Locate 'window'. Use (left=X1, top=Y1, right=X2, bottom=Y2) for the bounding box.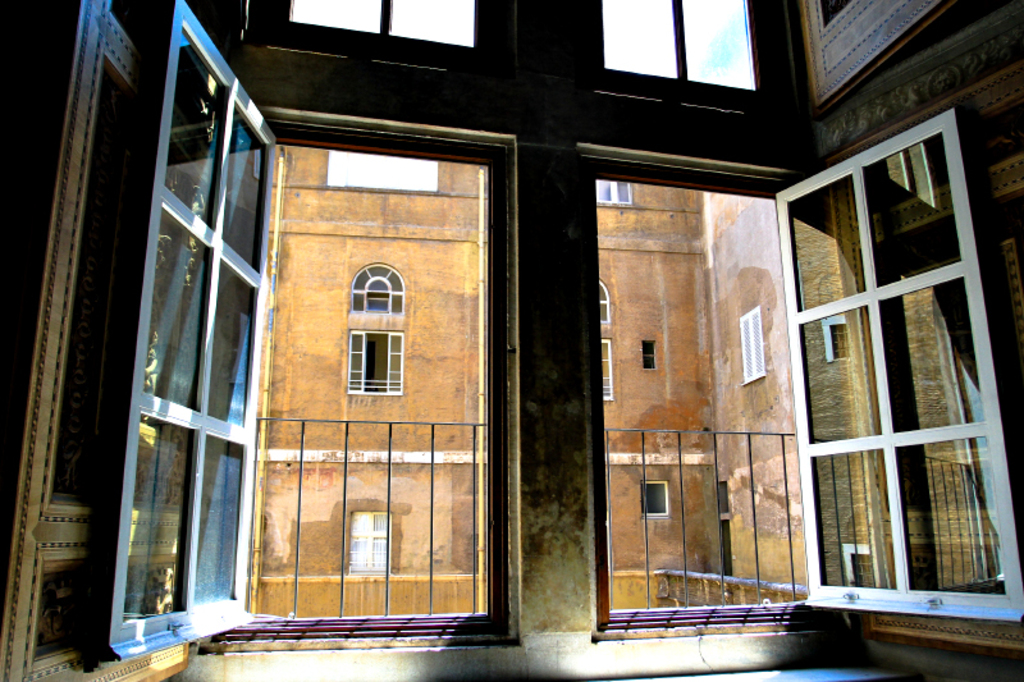
(left=591, top=269, right=608, bottom=321).
